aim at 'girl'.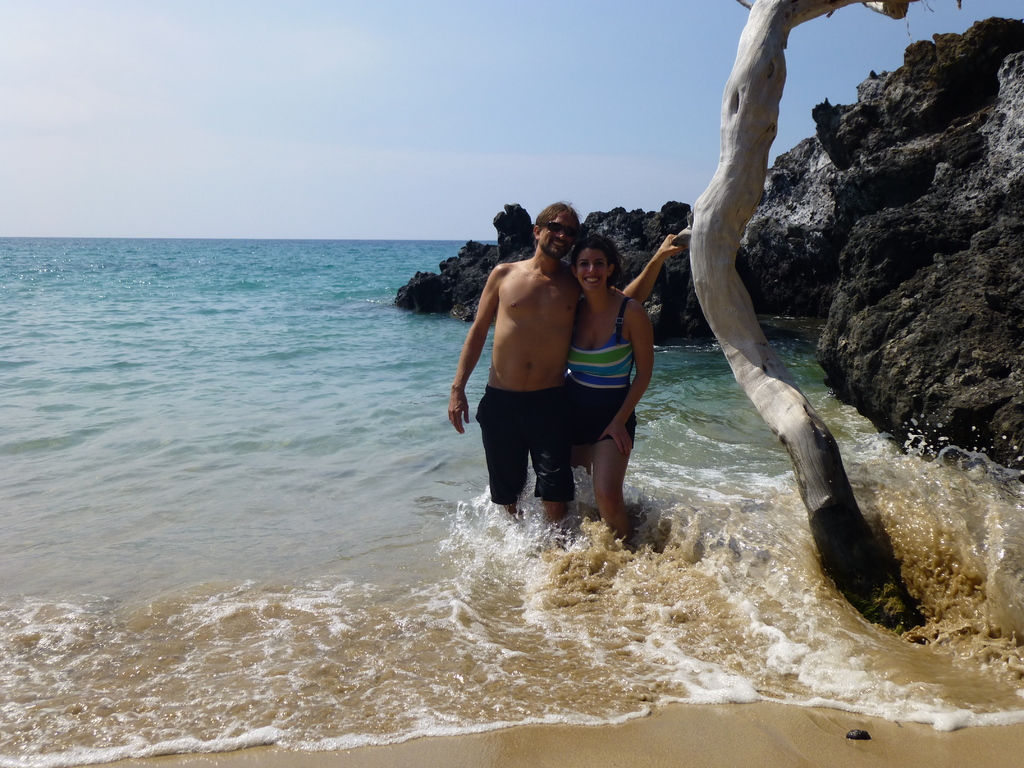
Aimed at (x1=563, y1=237, x2=649, y2=543).
